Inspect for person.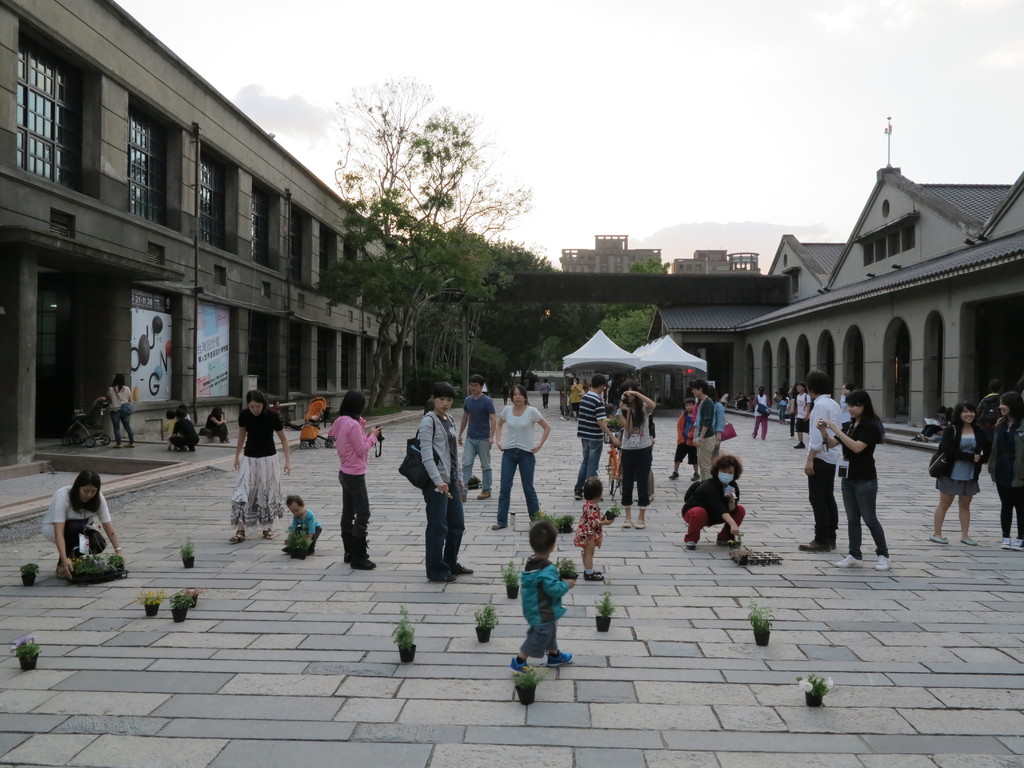
Inspection: l=538, t=381, r=552, b=408.
